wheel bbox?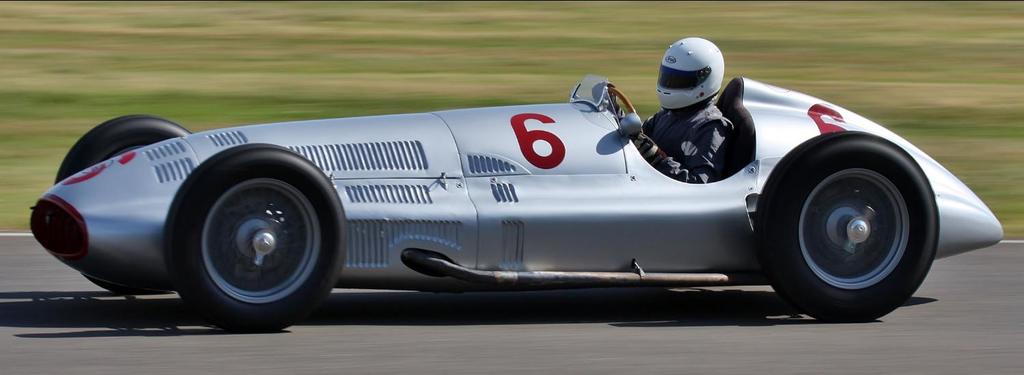
[x1=56, y1=115, x2=193, y2=183]
